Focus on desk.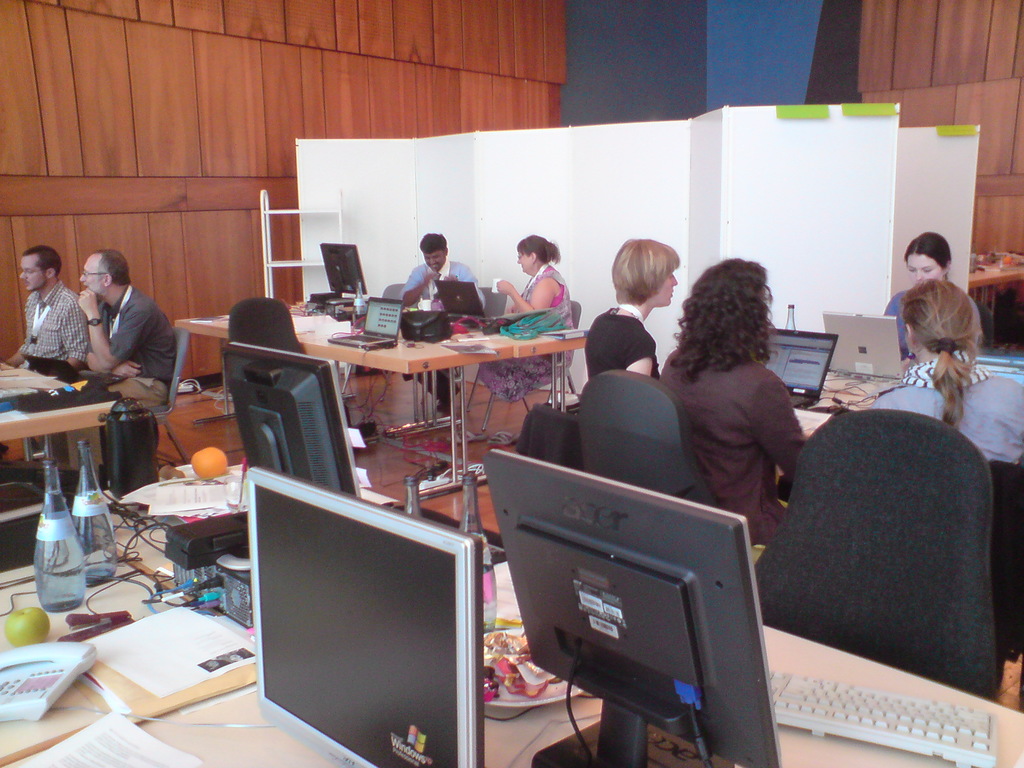
Focused at 174 305 515 500.
